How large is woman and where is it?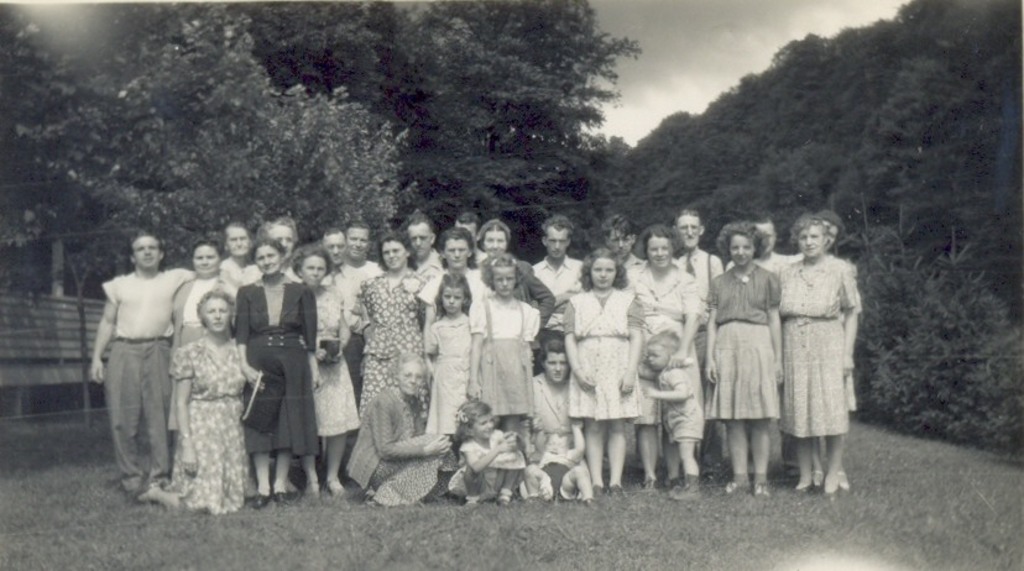
Bounding box: x1=527 y1=330 x2=585 y2=459.
